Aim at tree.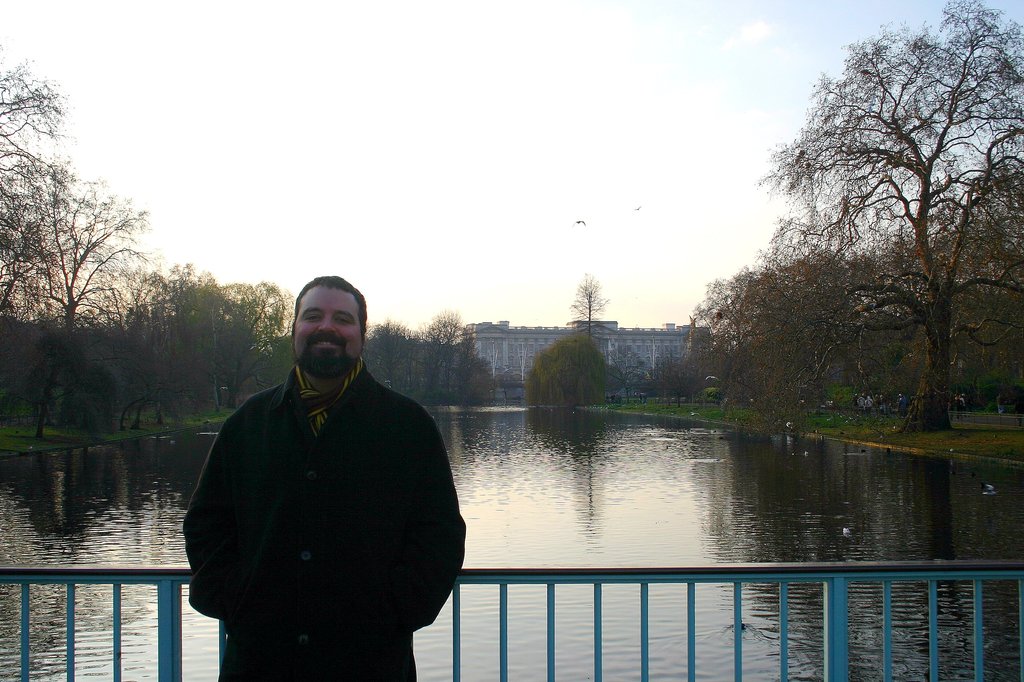
Aimed at {"x1": 0, "y1": 42, "x2": 168, "y2": 431}.
